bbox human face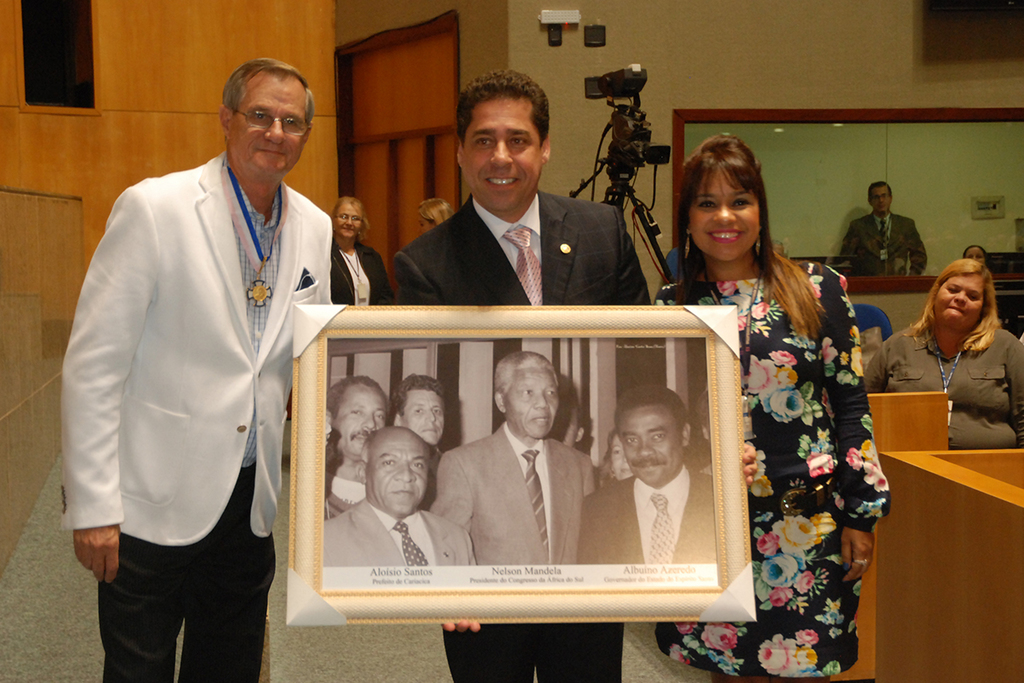
402:388:444:443
